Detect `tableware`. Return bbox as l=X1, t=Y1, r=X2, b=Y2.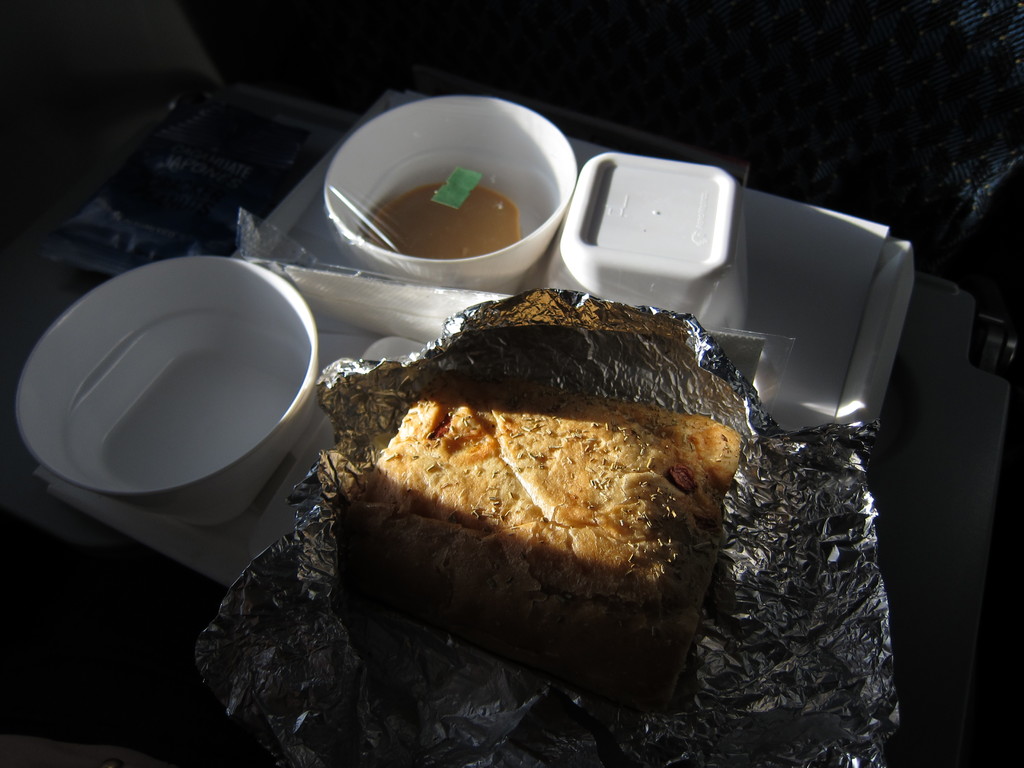
l=317, t=91, r=578, b=285.
